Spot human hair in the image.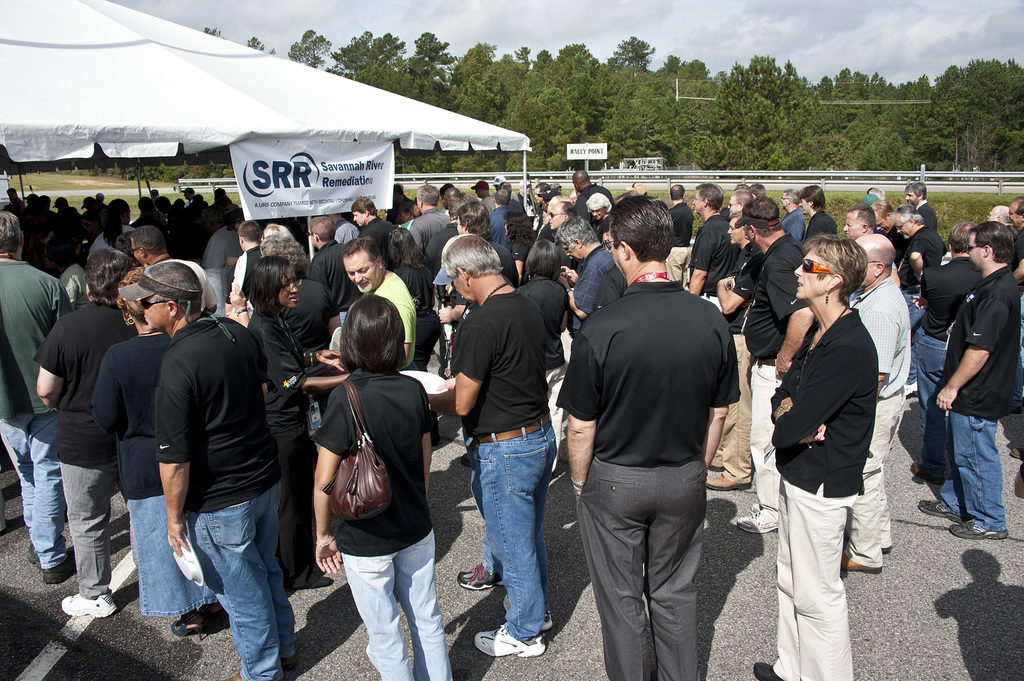
human hair found at [262, 221, 294, 239].
